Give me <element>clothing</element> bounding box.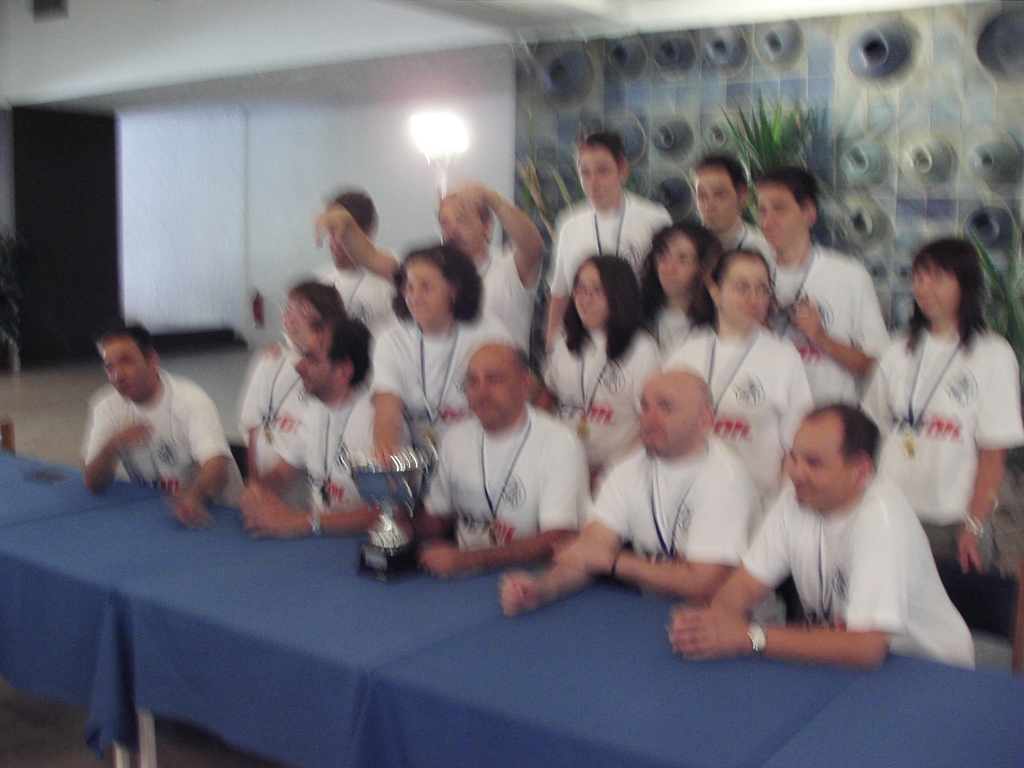
[x1=72, y1=360, x2=241, y2=513].
